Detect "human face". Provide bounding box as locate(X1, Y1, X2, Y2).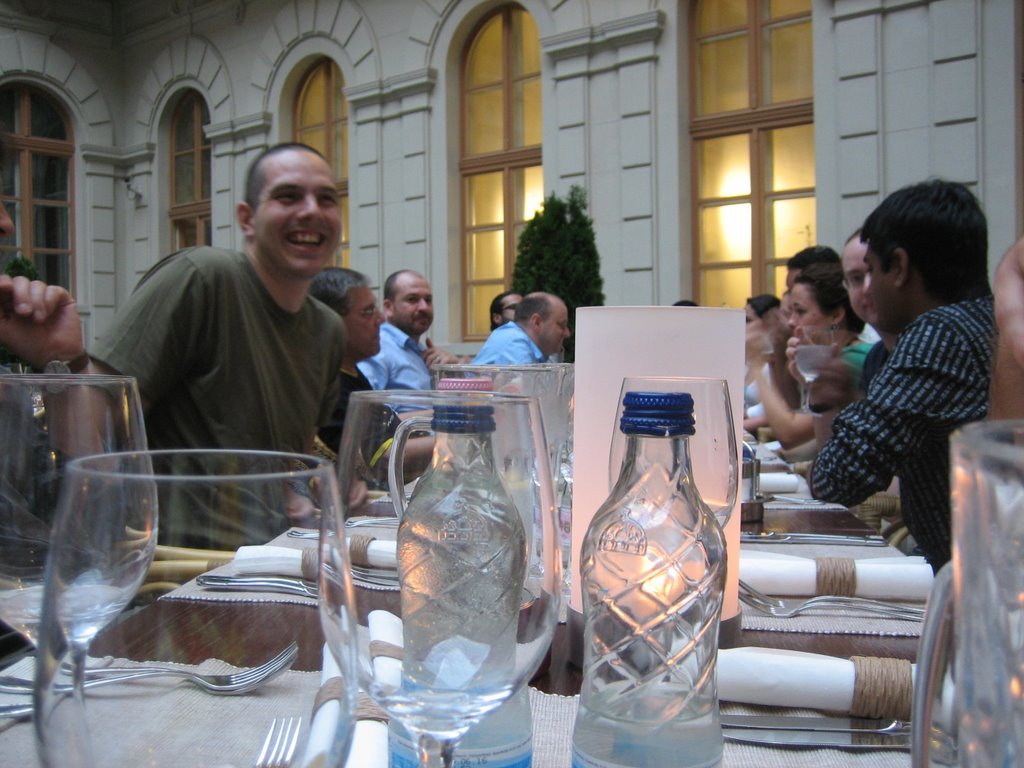
locate(505, 292, 522, 320).
